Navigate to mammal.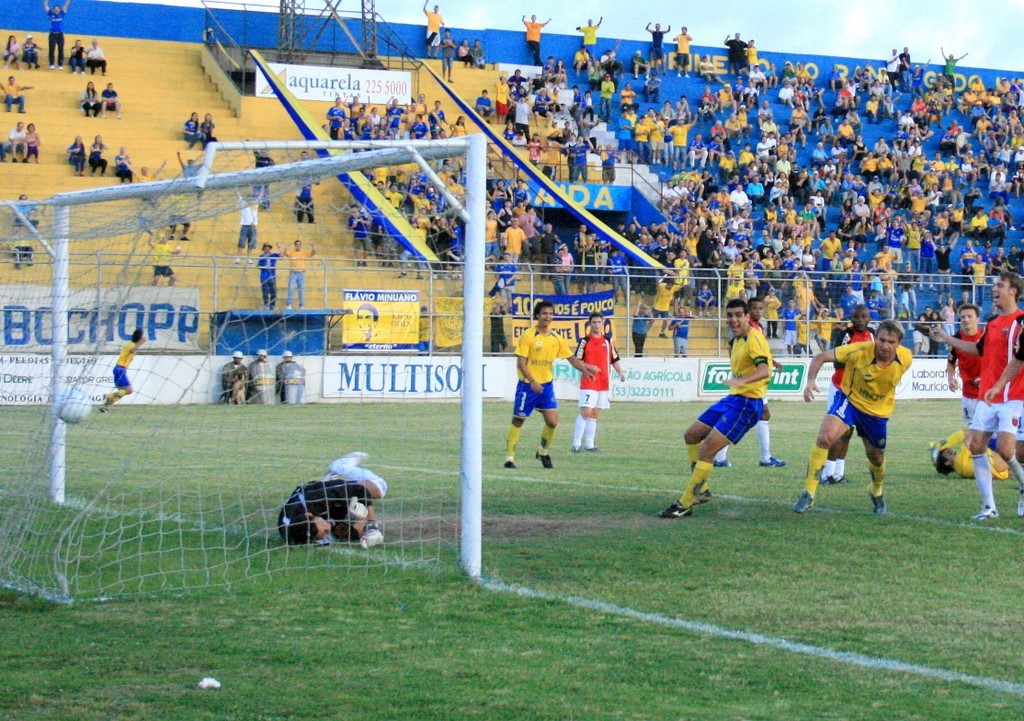
Navigation target: l=180, t=108, r=200, b=152.
